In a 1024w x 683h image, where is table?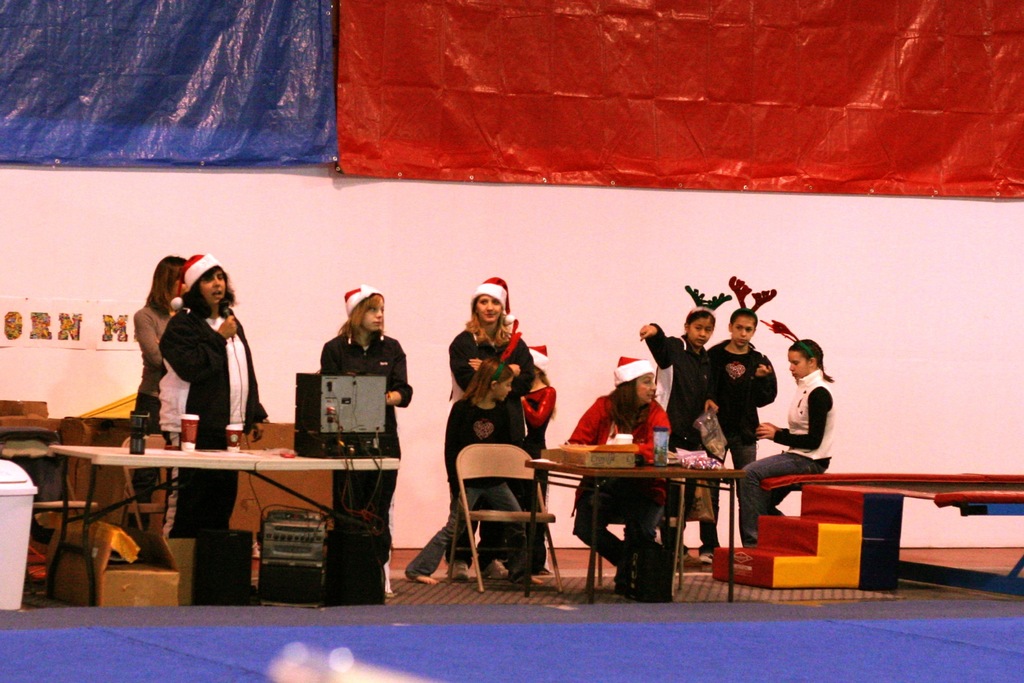
(22,422,404,601).
